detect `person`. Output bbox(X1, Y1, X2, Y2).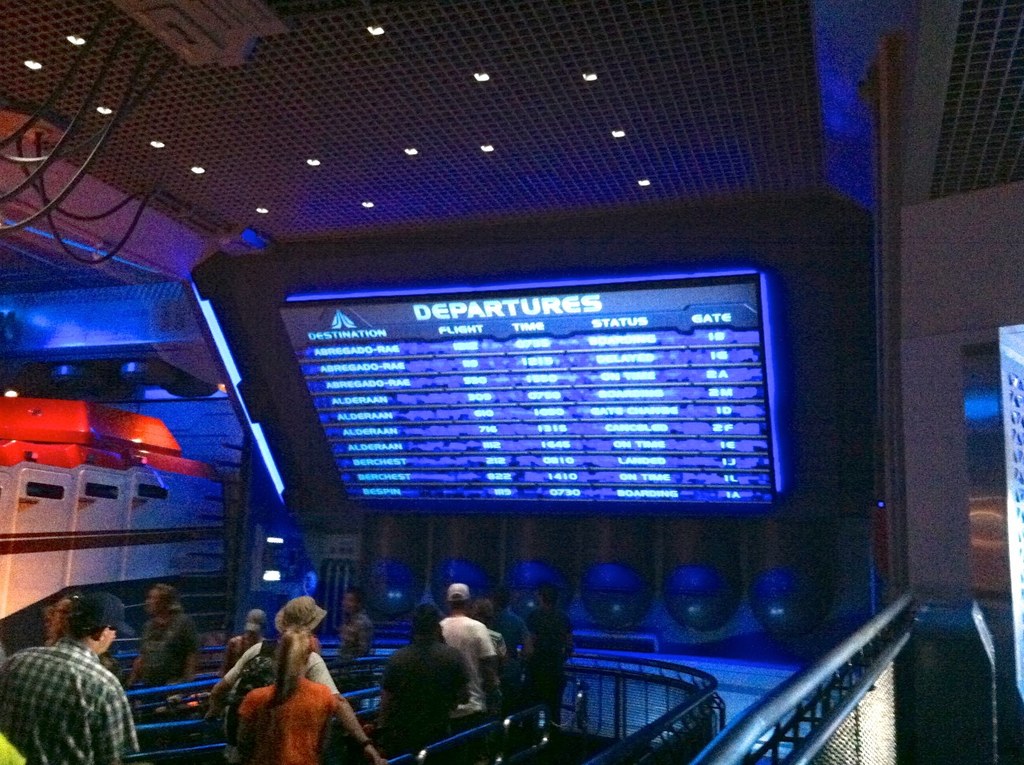
bbox(382, 609, 467, 763).
